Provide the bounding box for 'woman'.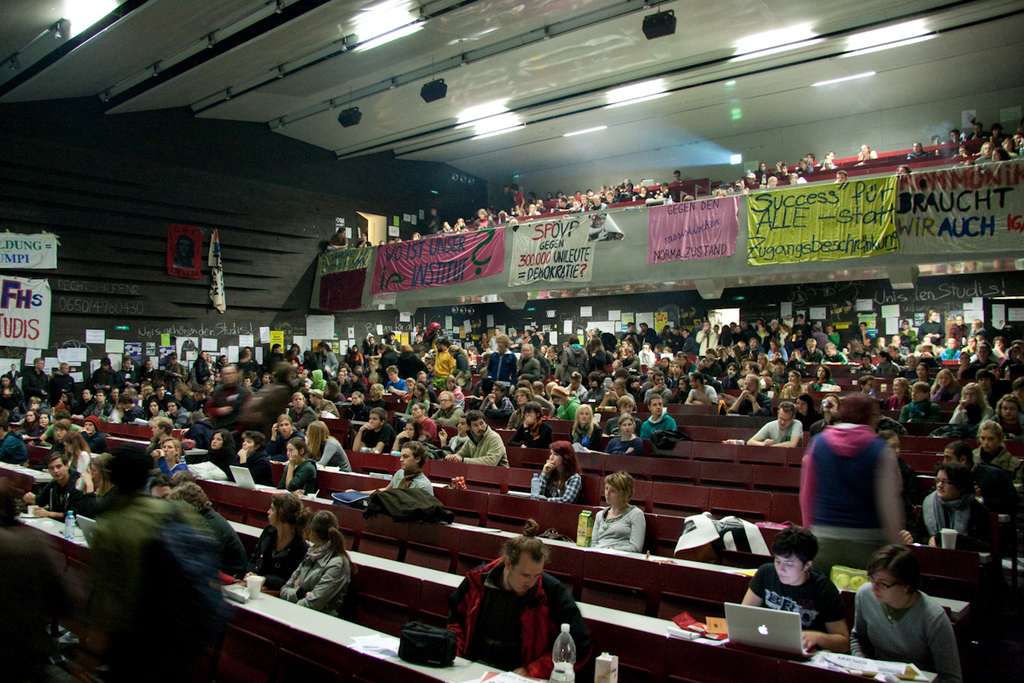
928,368,959,400.
